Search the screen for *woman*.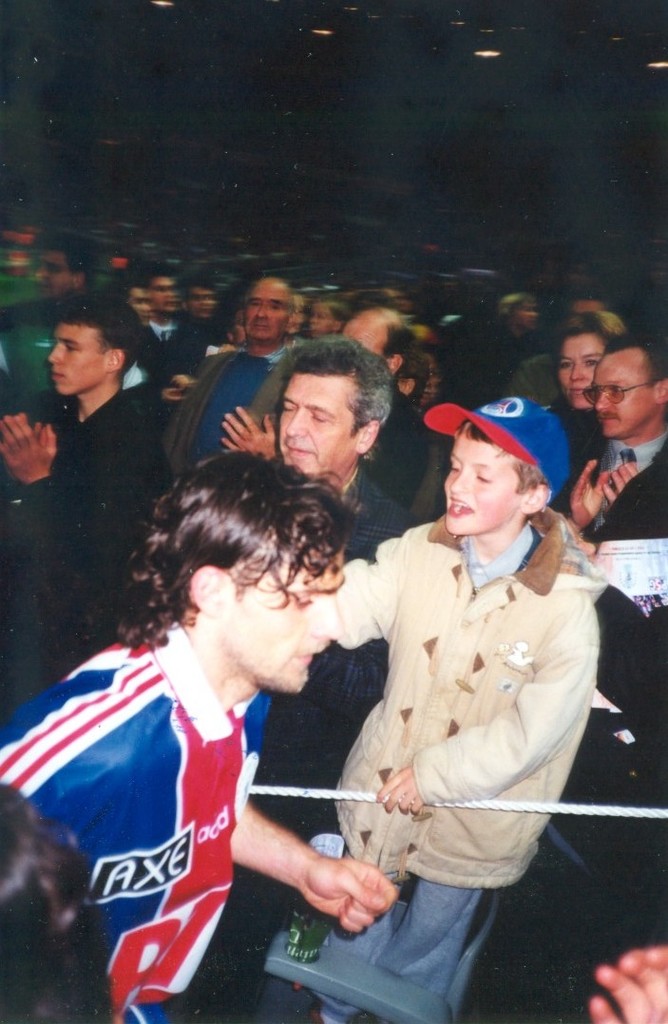
Found at (405, 344, 462, 524).
